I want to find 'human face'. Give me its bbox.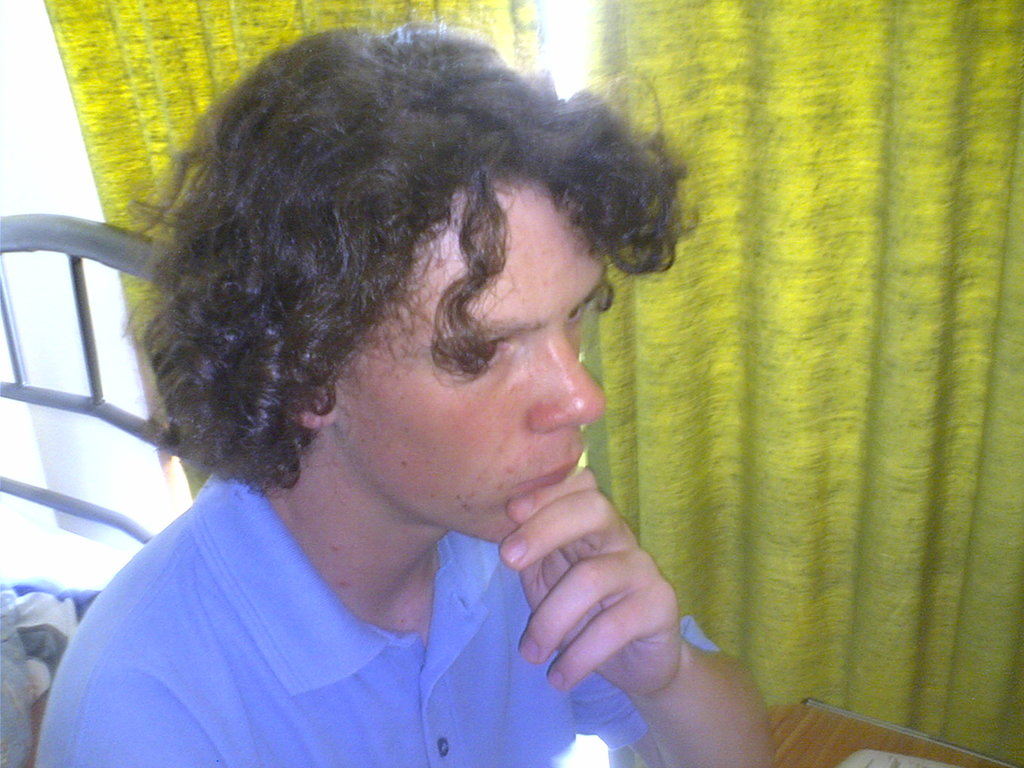
rect(333, 184, 604, 547).
